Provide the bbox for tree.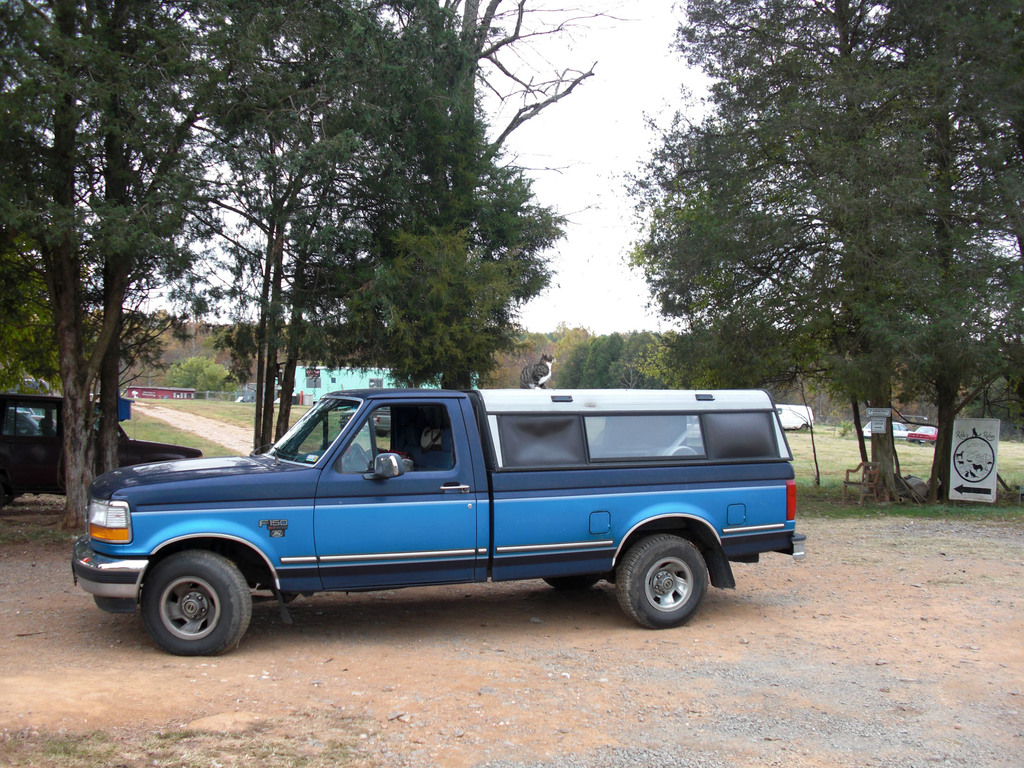
select_region(926, 300, 967, 435).
